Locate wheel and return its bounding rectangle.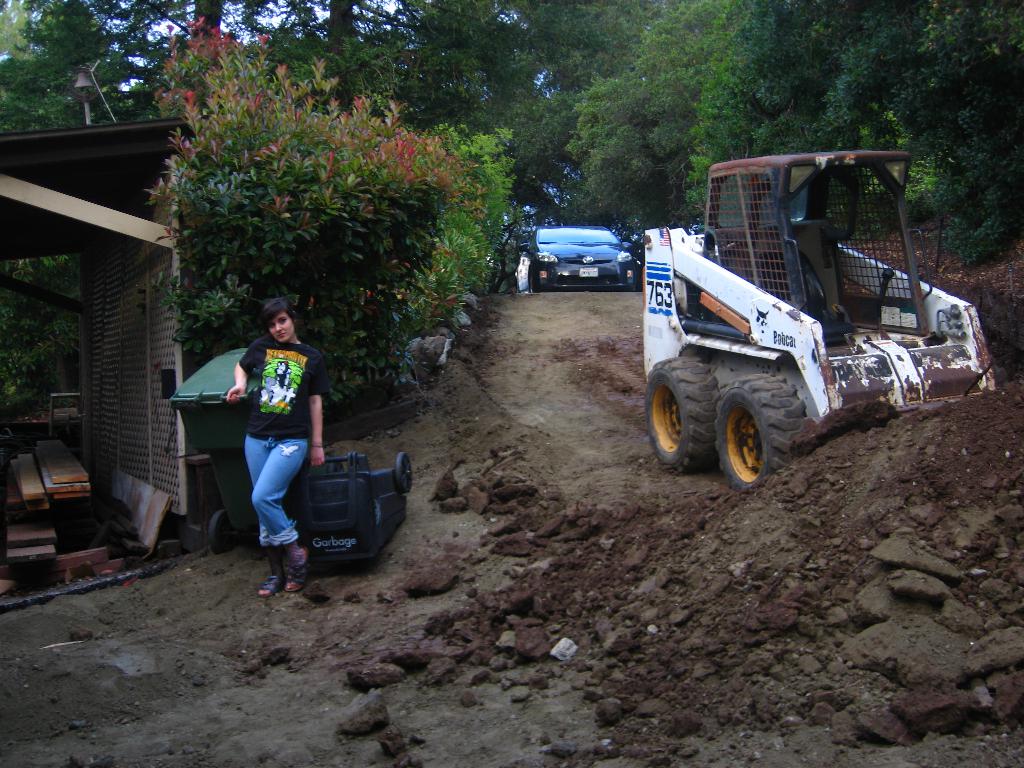
{"left": 713, "top": 372, "right": 812, "bottom": 494}.
